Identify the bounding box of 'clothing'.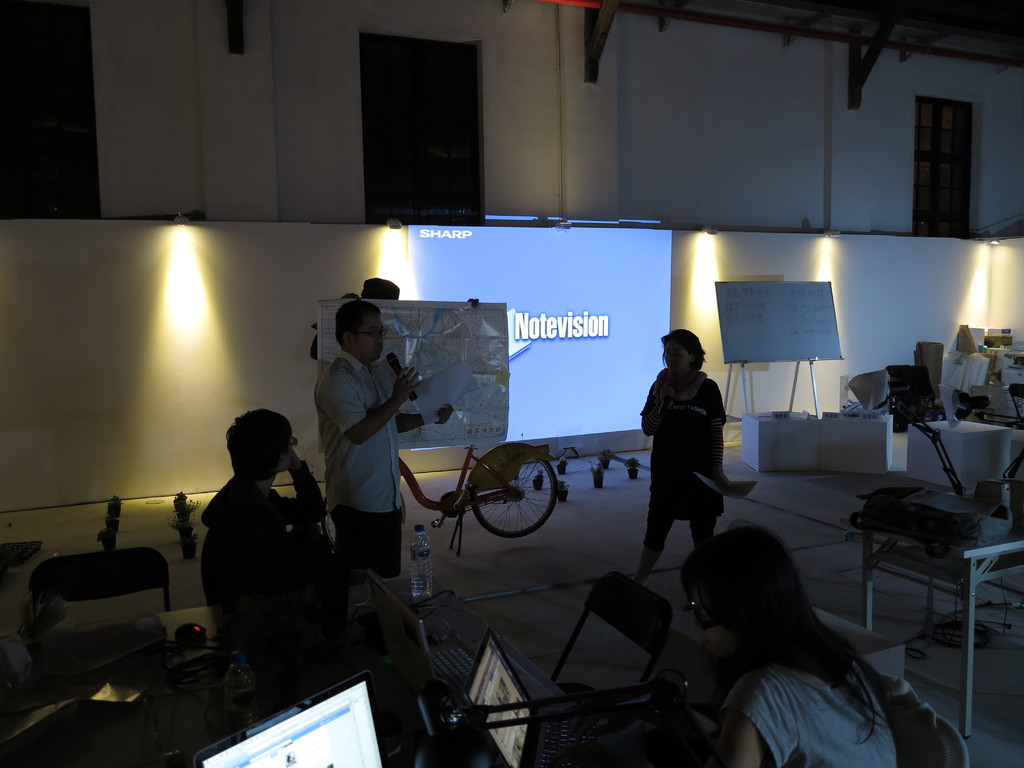
bbox(643, 359, 716, 548).
